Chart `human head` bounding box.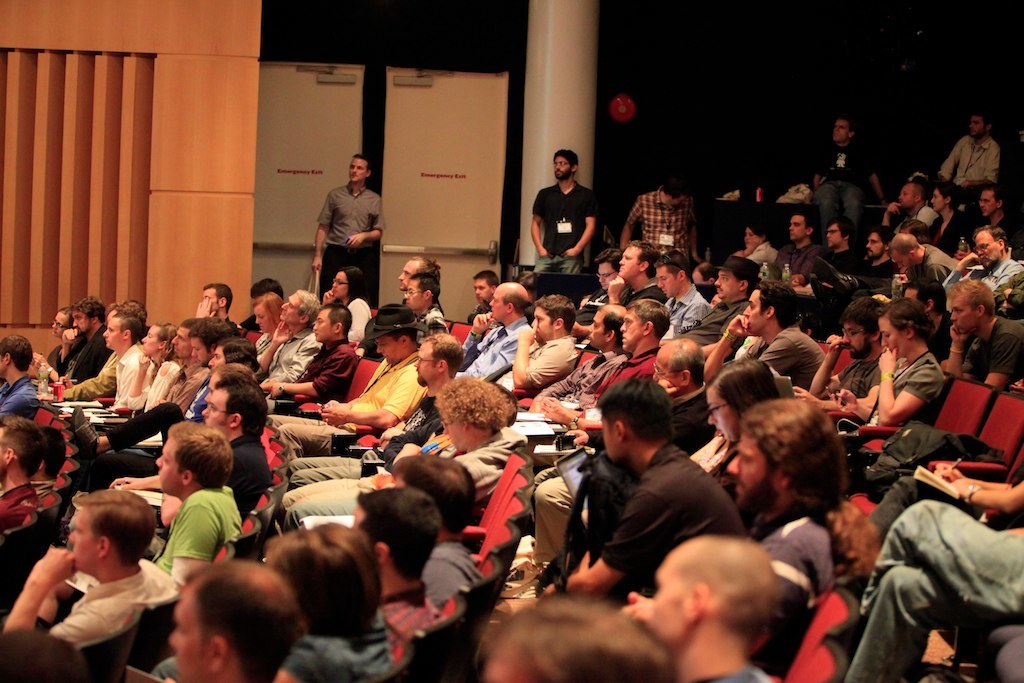
Charted: locate(347, 153, 372, 183).
